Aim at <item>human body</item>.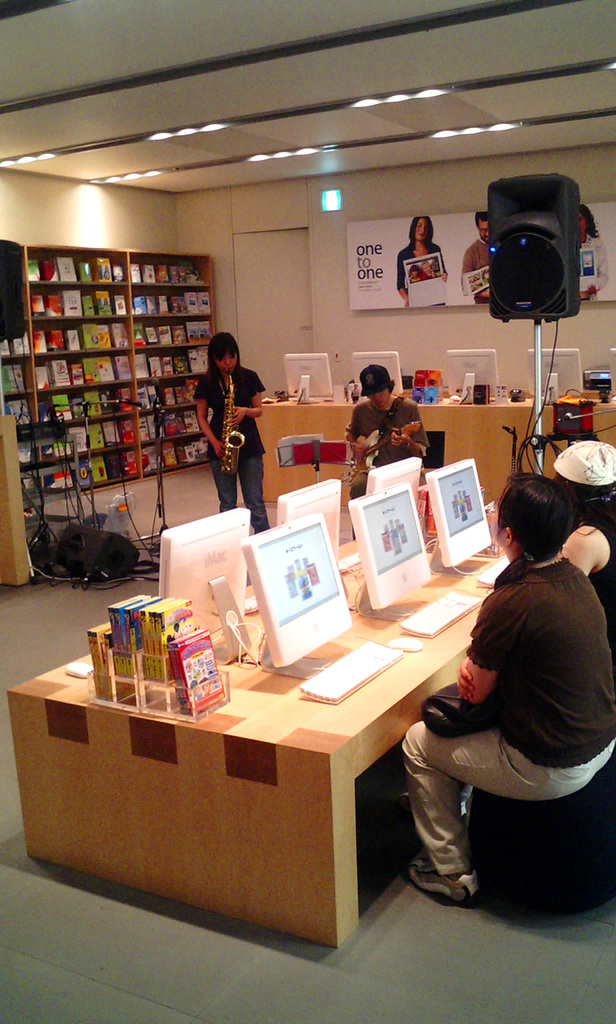
Aimed at <bbox>558, 504, 615, 616</bbox>.
